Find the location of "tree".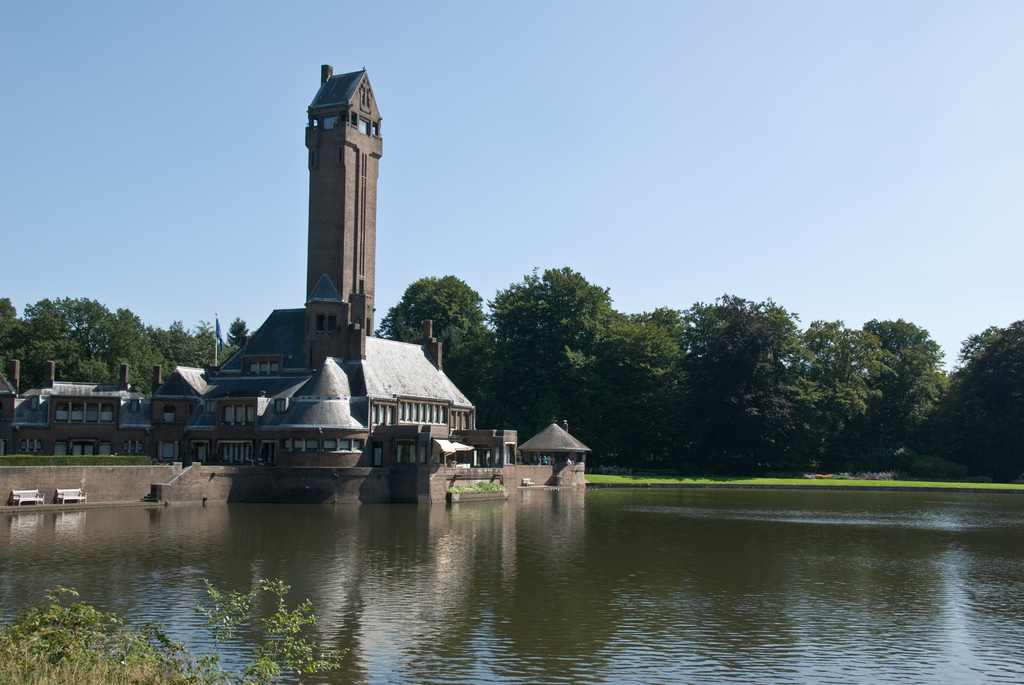
Location: rect(225, 319, 252, 350).
